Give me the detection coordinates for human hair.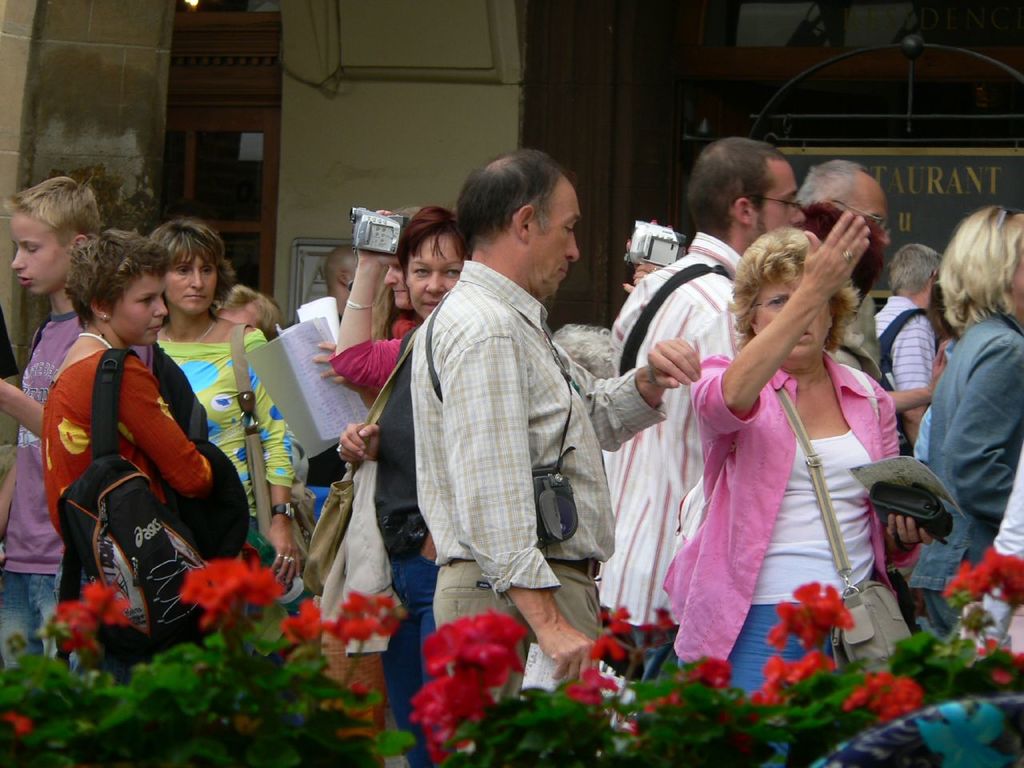
454:147:564:246.
